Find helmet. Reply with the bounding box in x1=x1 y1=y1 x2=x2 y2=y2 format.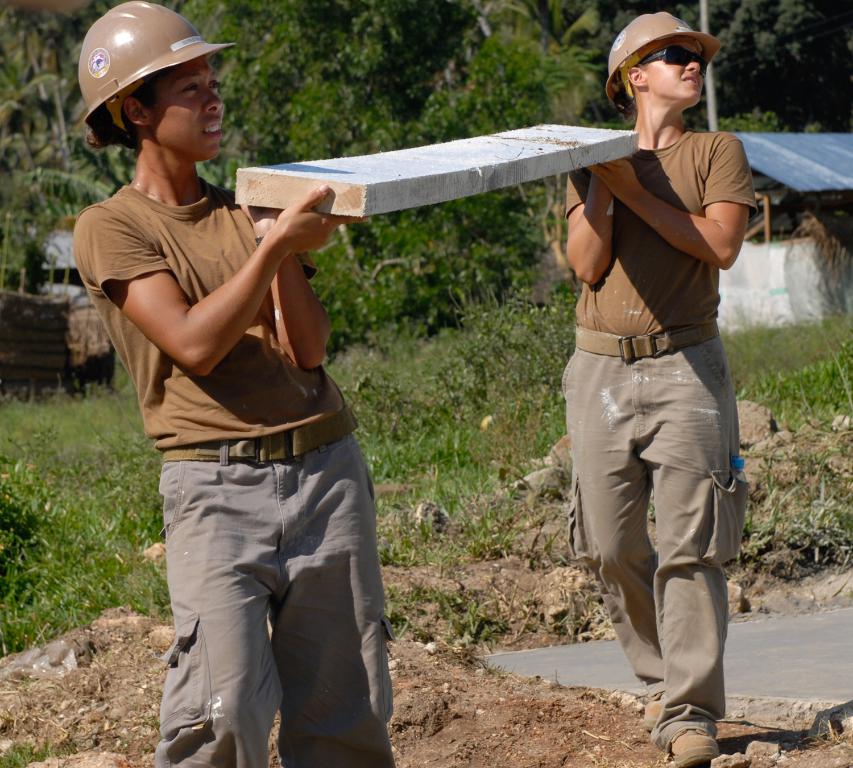
x1=603 y1=13 x2=722 y2=113.
